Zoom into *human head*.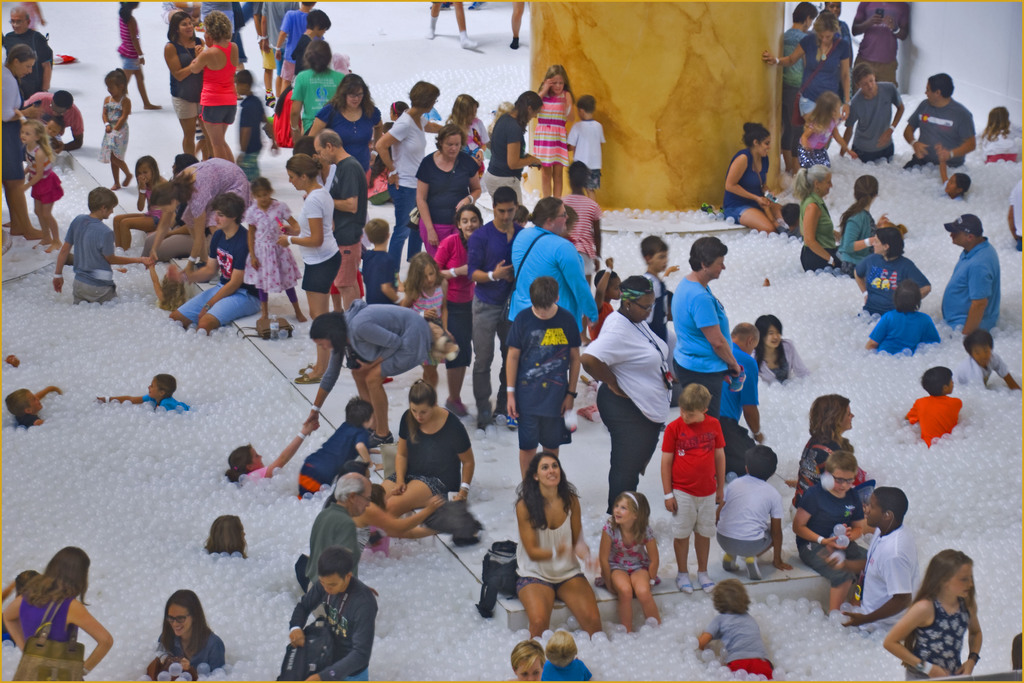
Zoom target: (left=821, top=450, right=858, bottom=497).
